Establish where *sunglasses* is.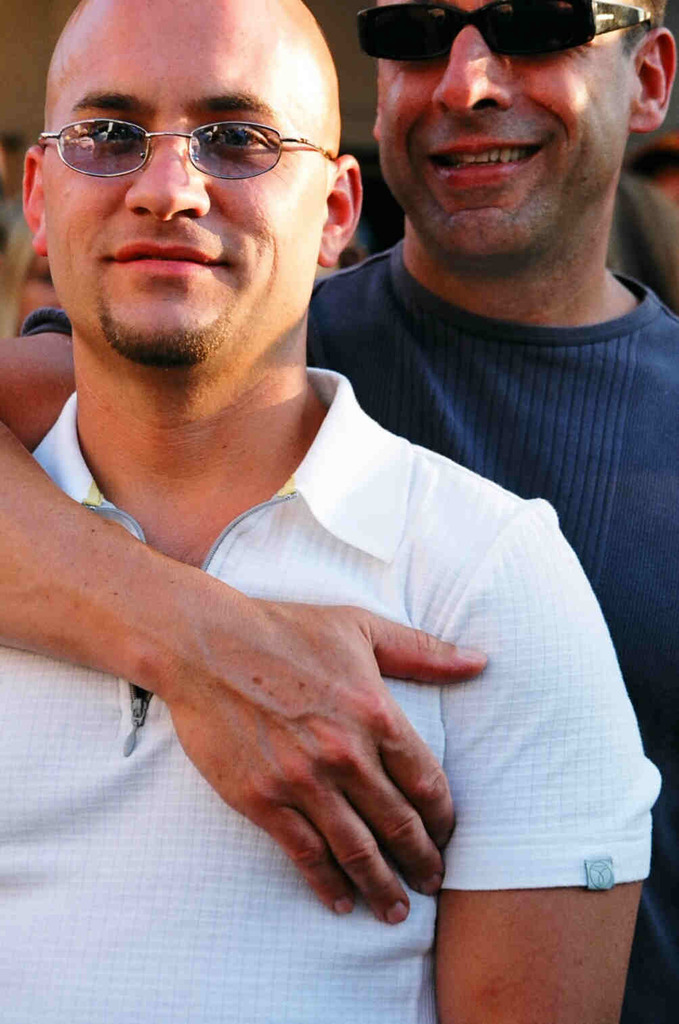
Established at 355,0,655,61.
